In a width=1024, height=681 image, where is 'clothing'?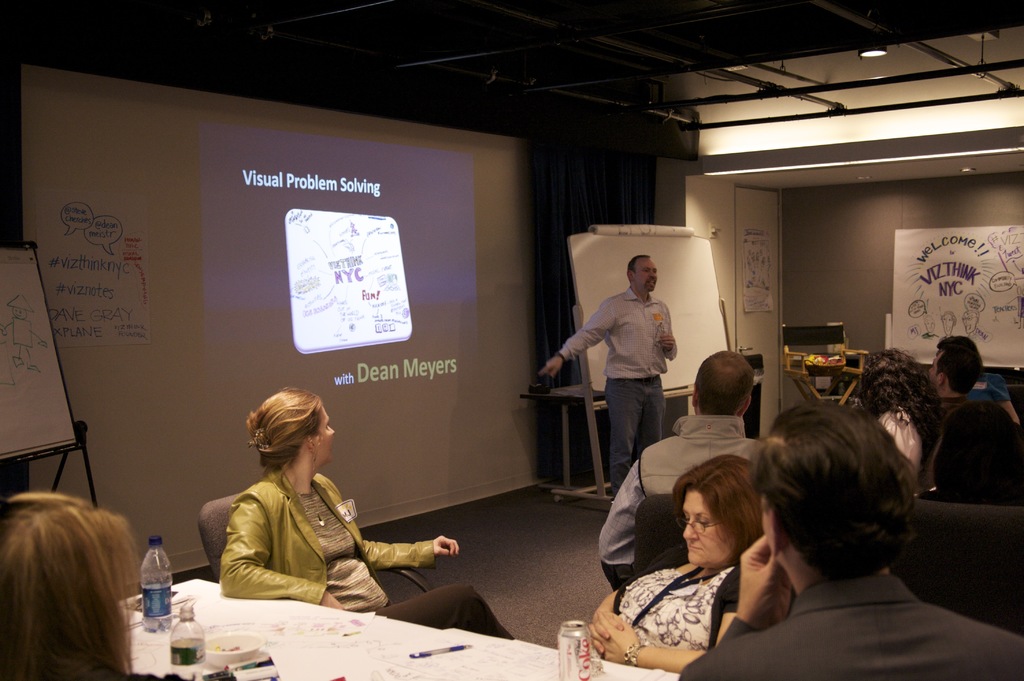
x1=556 y1=284 x2=675 y2=489.
